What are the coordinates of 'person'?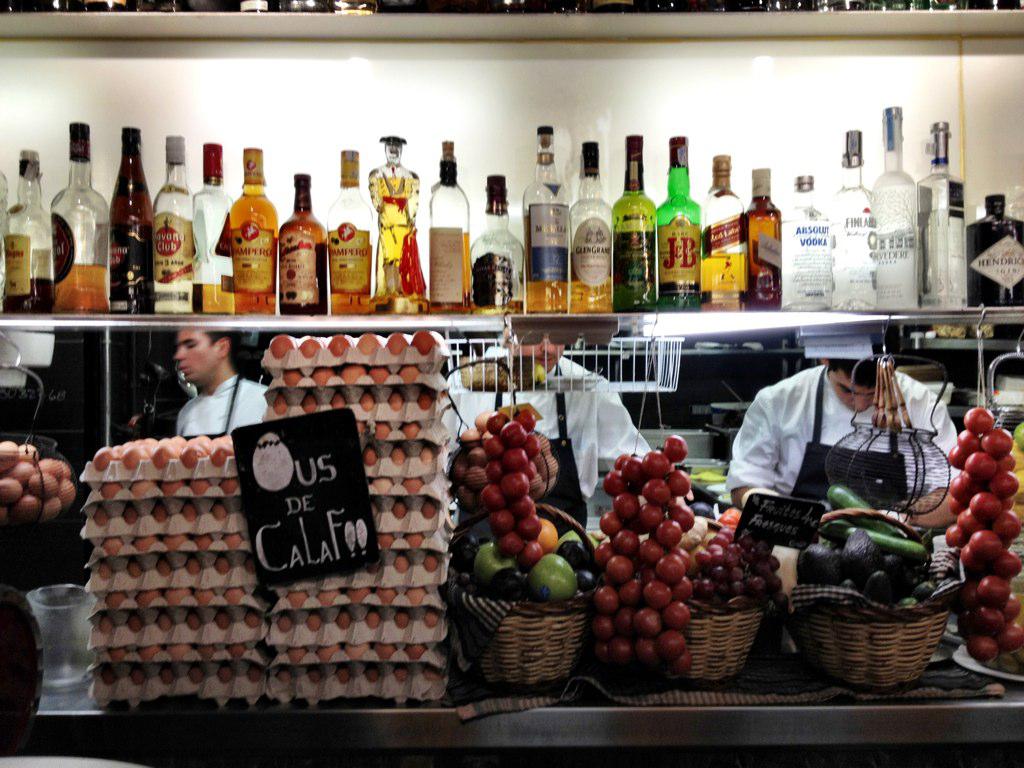
left=441, top=336, right=656, bottom=529.
